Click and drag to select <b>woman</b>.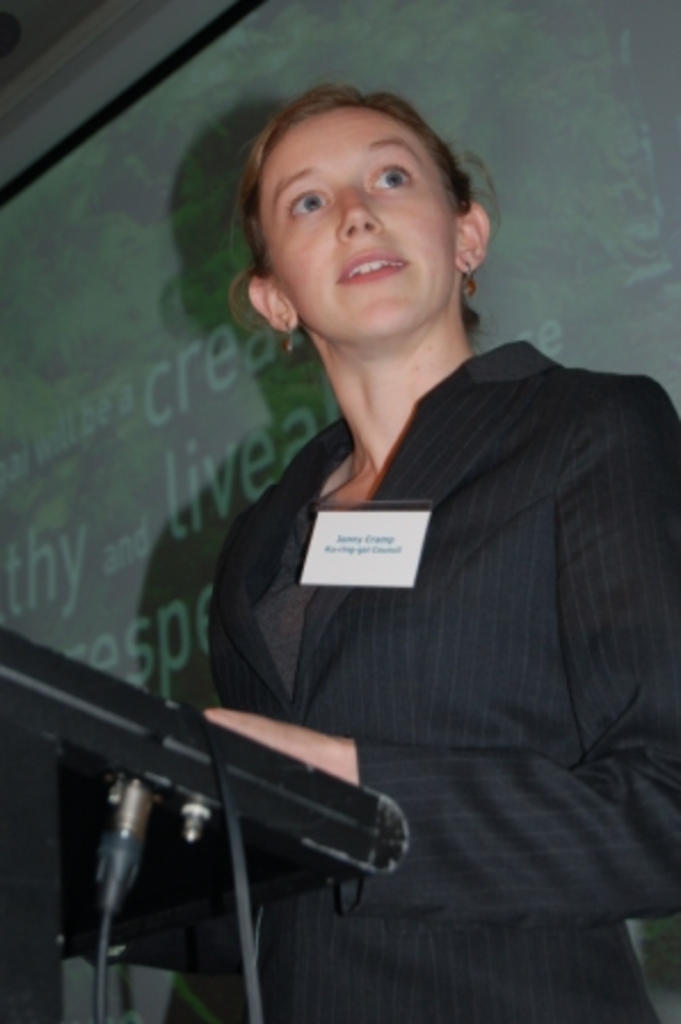
Selection: 137 57 644 1003.
